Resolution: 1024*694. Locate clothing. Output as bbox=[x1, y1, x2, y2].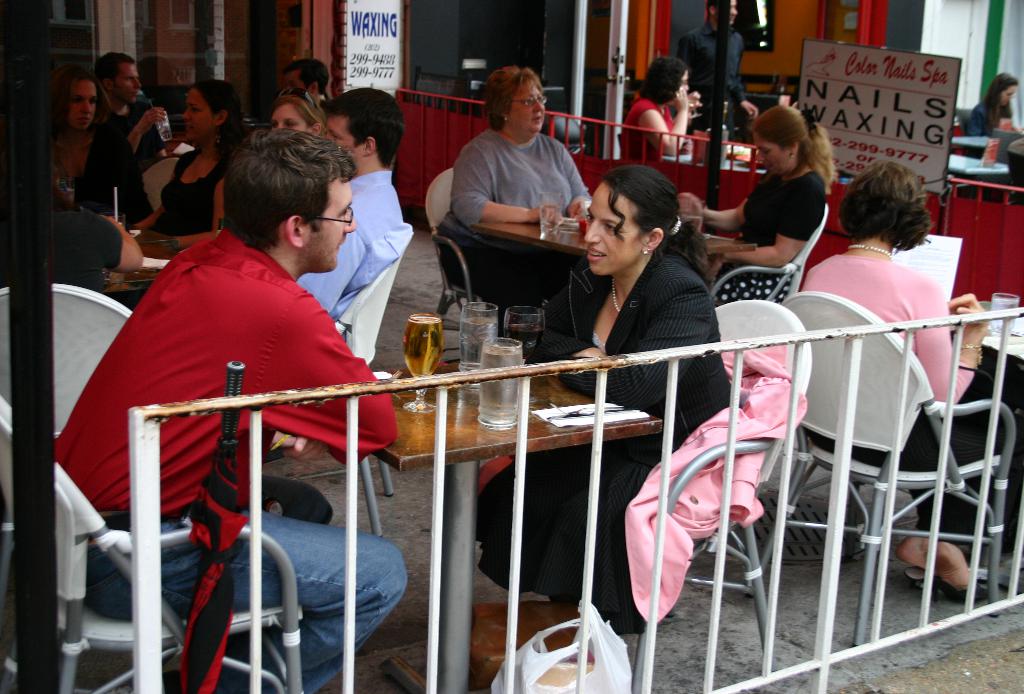
bbox=[626, 342, 810, 623].
